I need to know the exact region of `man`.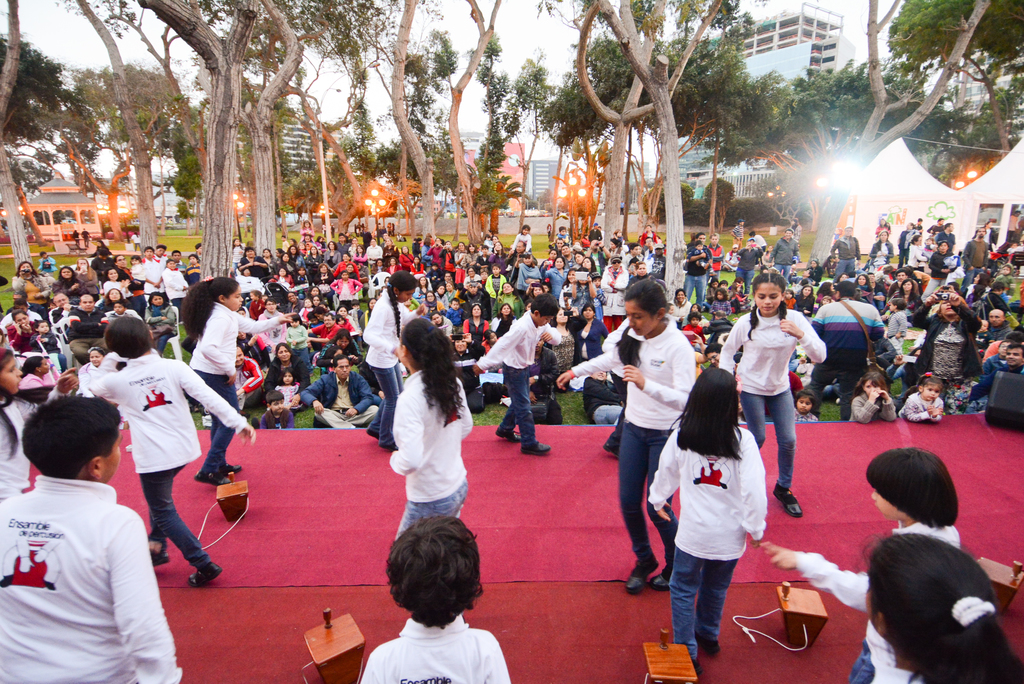
Region: pyautogui.locateOnScreen(735, 238, 761, 298).
